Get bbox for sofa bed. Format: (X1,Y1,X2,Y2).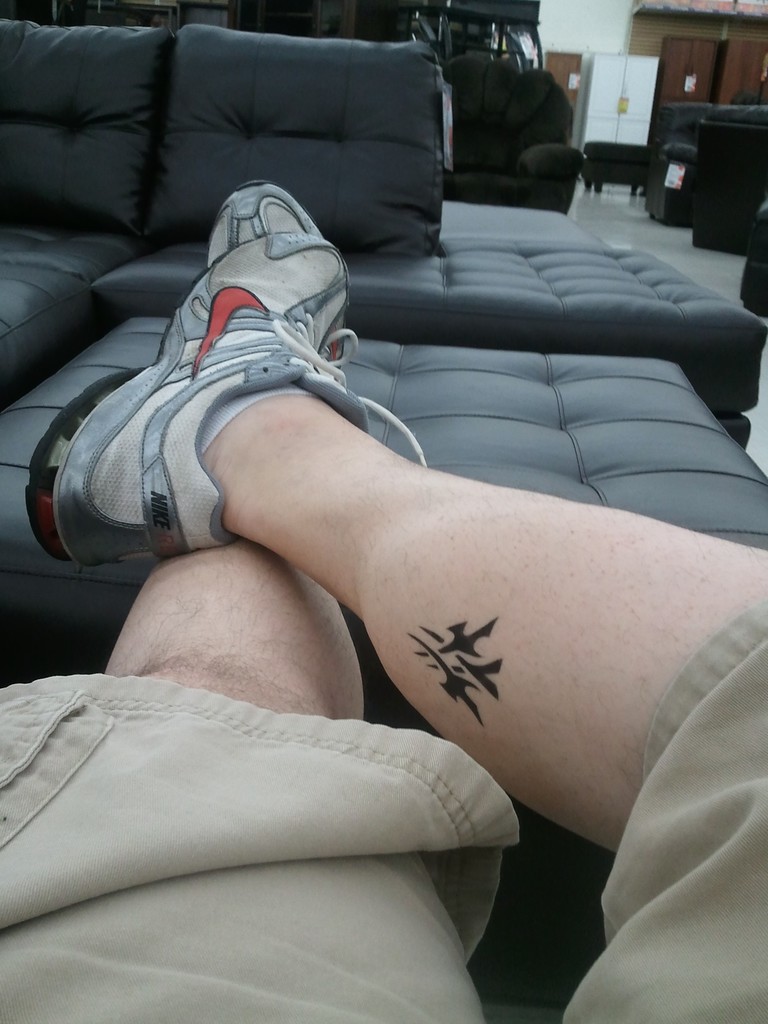
(0,19,765,447).
